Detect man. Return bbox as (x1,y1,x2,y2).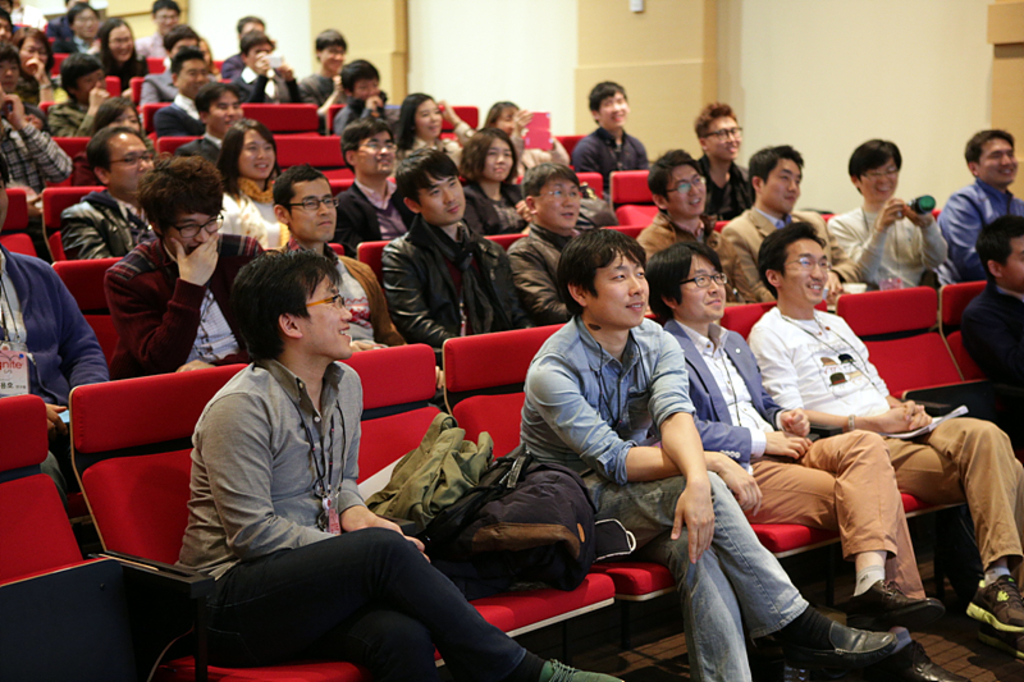
(631,147,777,298).
